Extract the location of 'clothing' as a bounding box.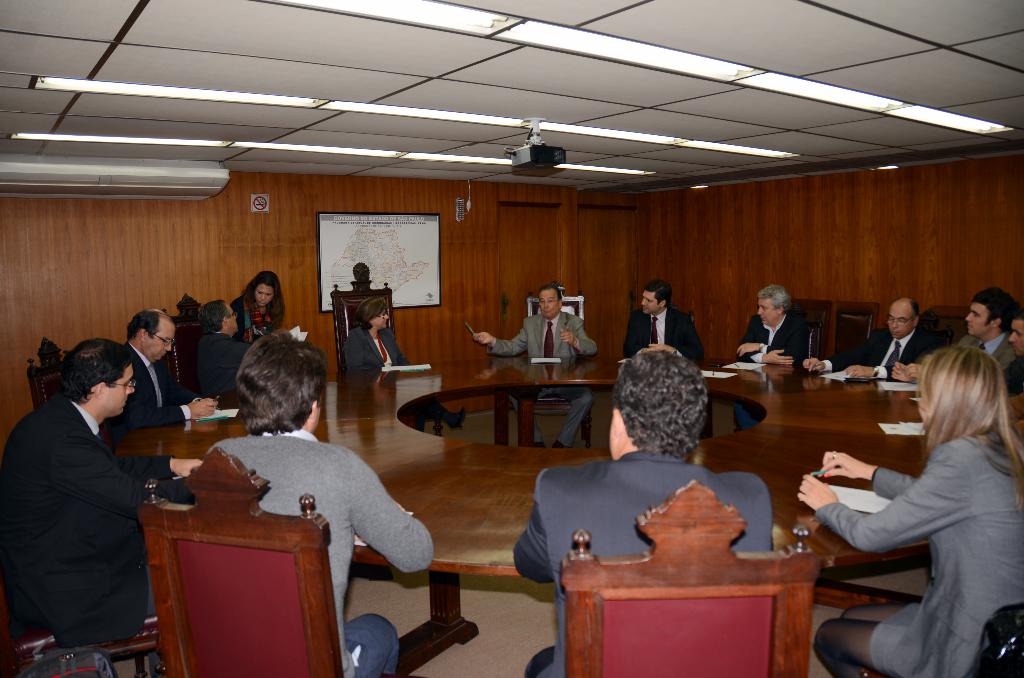
bbox=[1001, 354, 1023, 396].
